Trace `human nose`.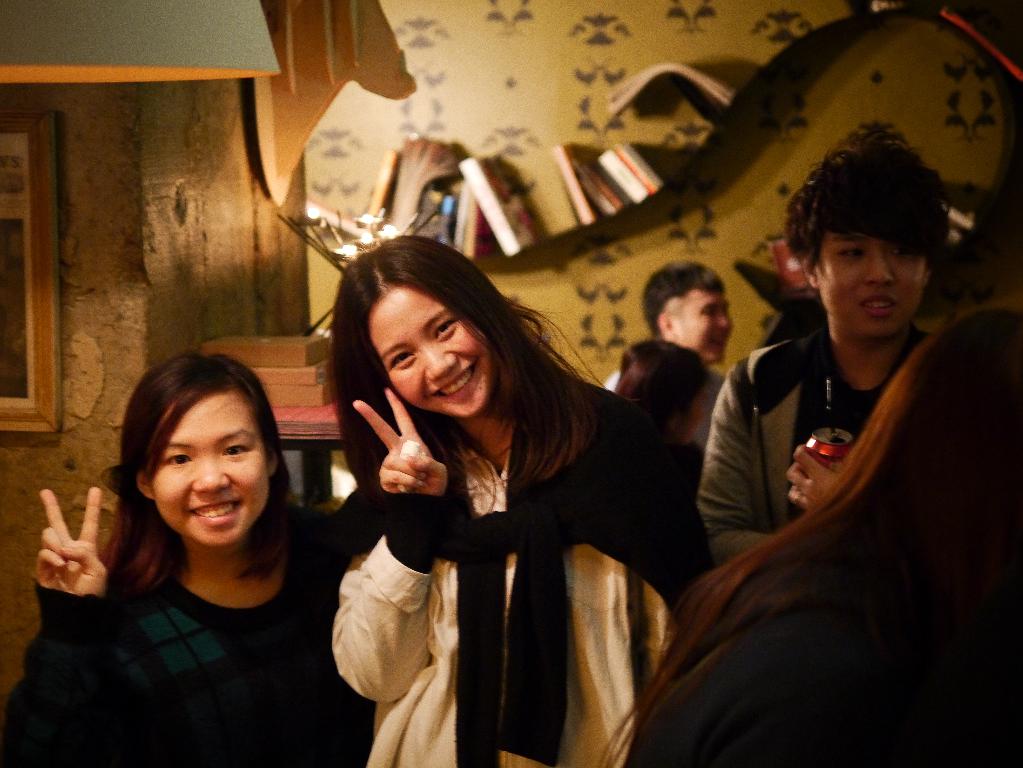
Traced to <region>867, 248, 896, 285</region>.
